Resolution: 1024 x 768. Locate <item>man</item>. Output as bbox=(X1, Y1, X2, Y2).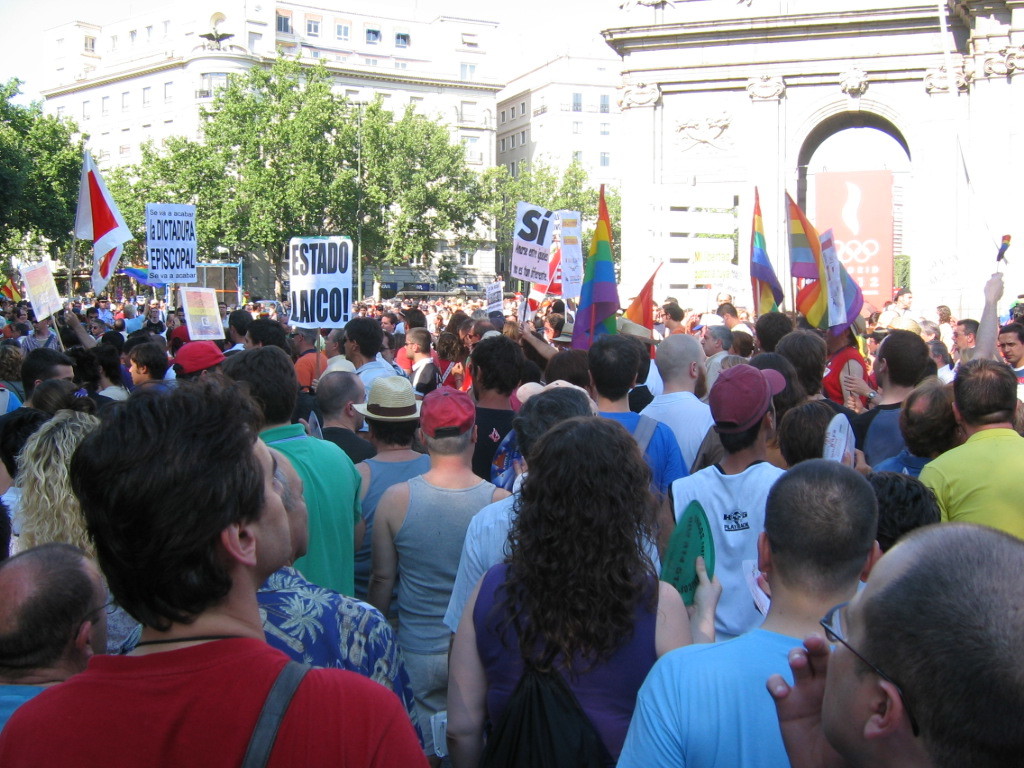
bbox=(763, 525, 1023, 767).
